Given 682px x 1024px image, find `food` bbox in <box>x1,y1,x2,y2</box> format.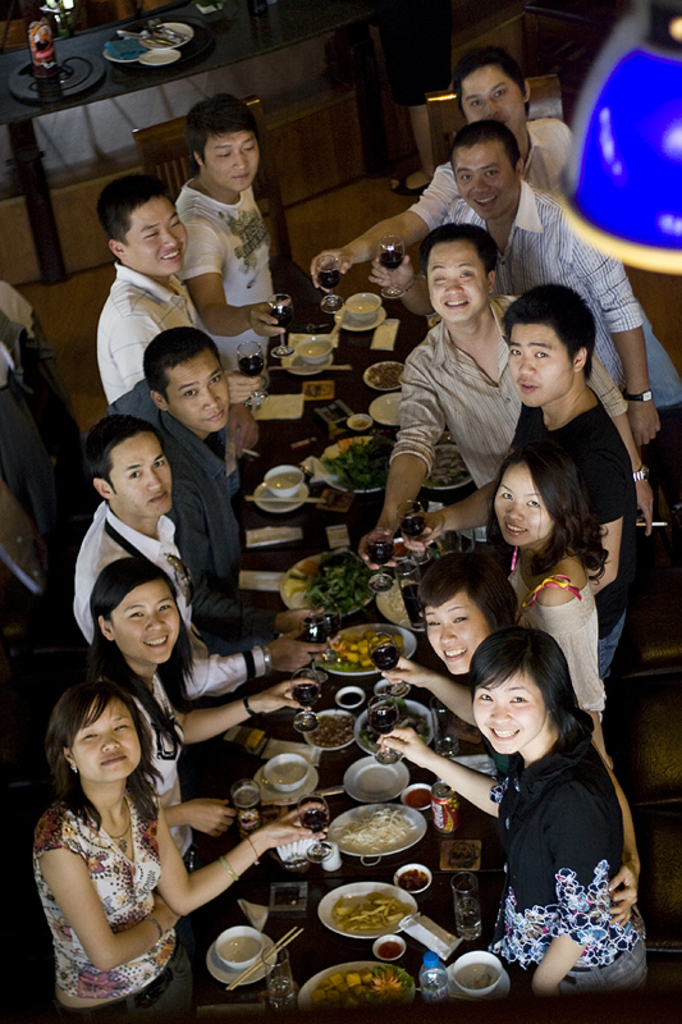
<box>370,570,406,598</box>.
